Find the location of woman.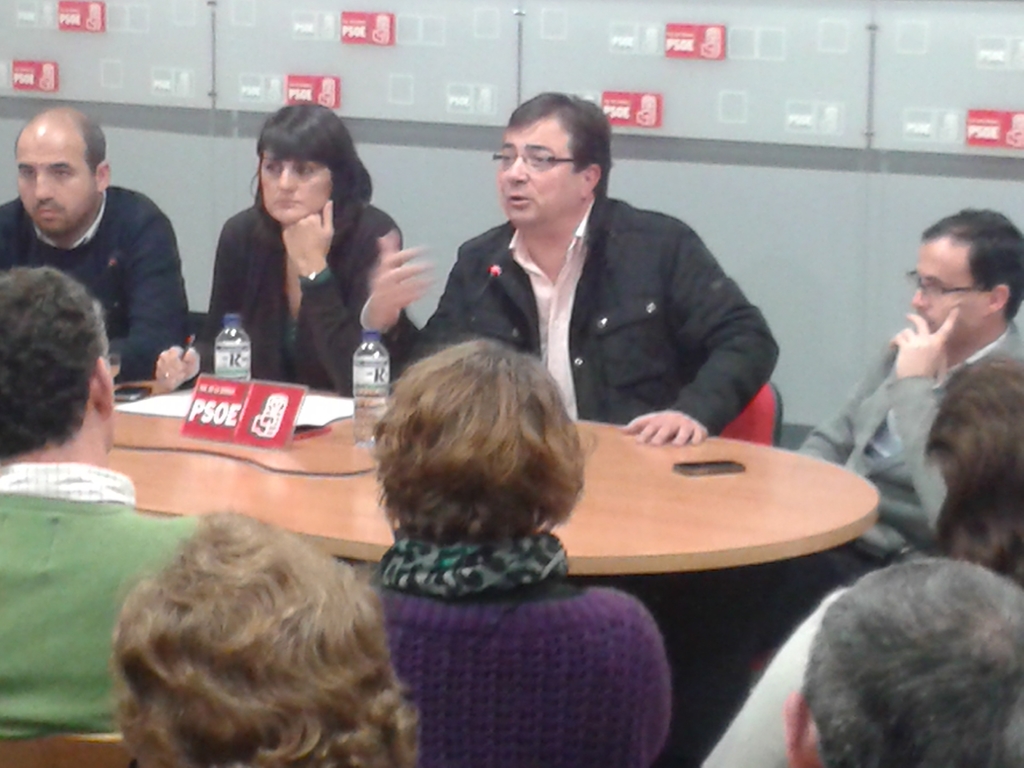
Location: Rect(698, 356, 1023, 767).
